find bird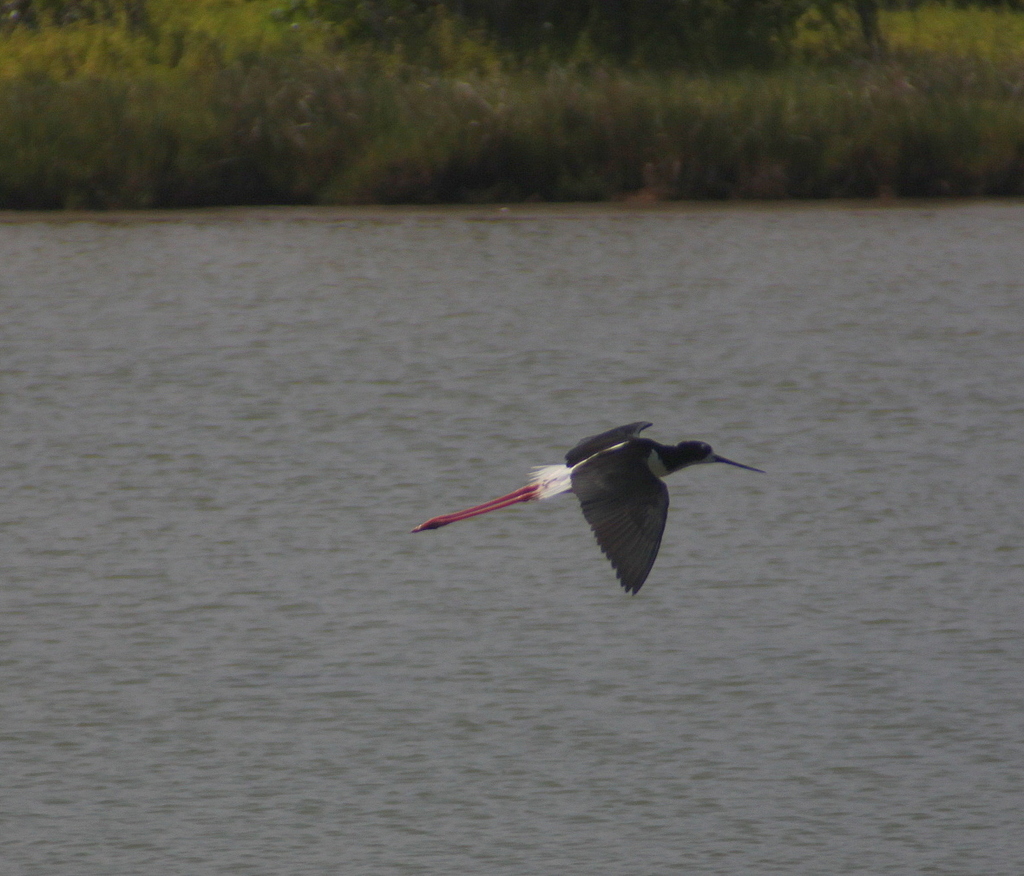
bbox(409, 420, 765, 600)
